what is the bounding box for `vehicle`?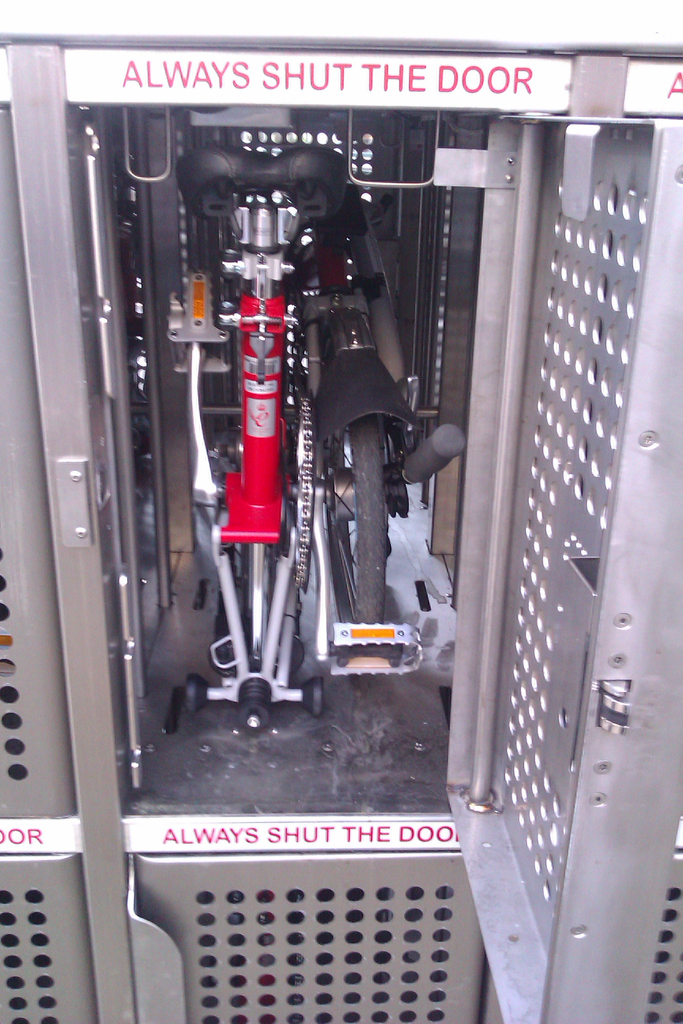
detection(170, 135, 463, 734).
